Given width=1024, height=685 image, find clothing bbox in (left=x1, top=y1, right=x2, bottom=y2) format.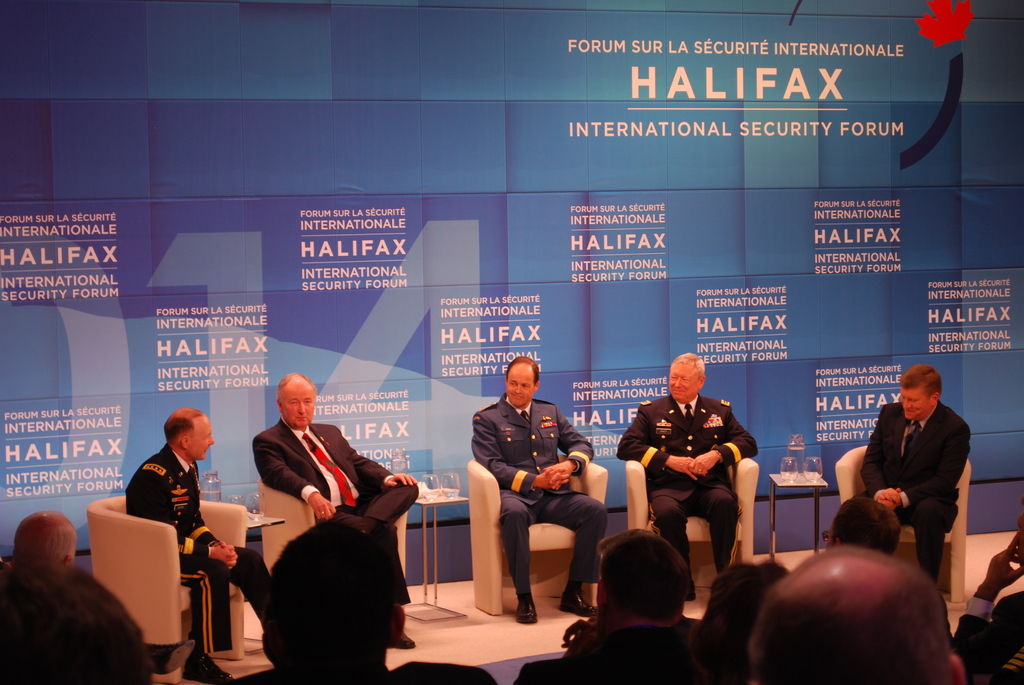
(left=470, top=390, right=609, bottom=585).
